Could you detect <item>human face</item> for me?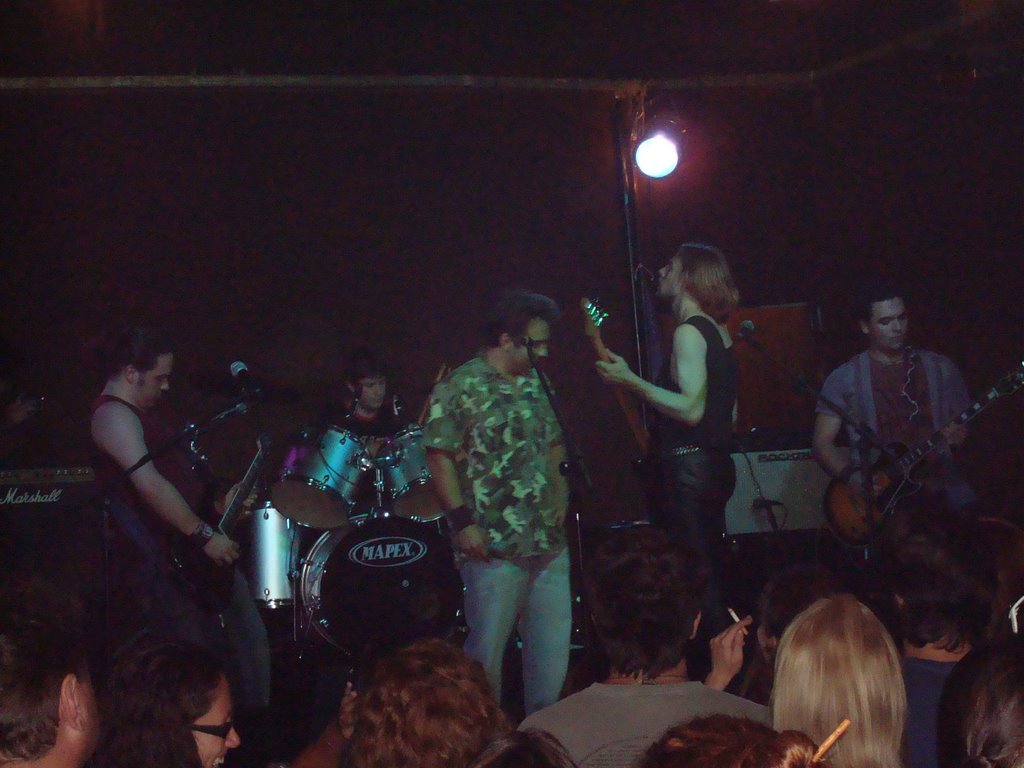
Detection result: box=[356, 366, 388, 412].
